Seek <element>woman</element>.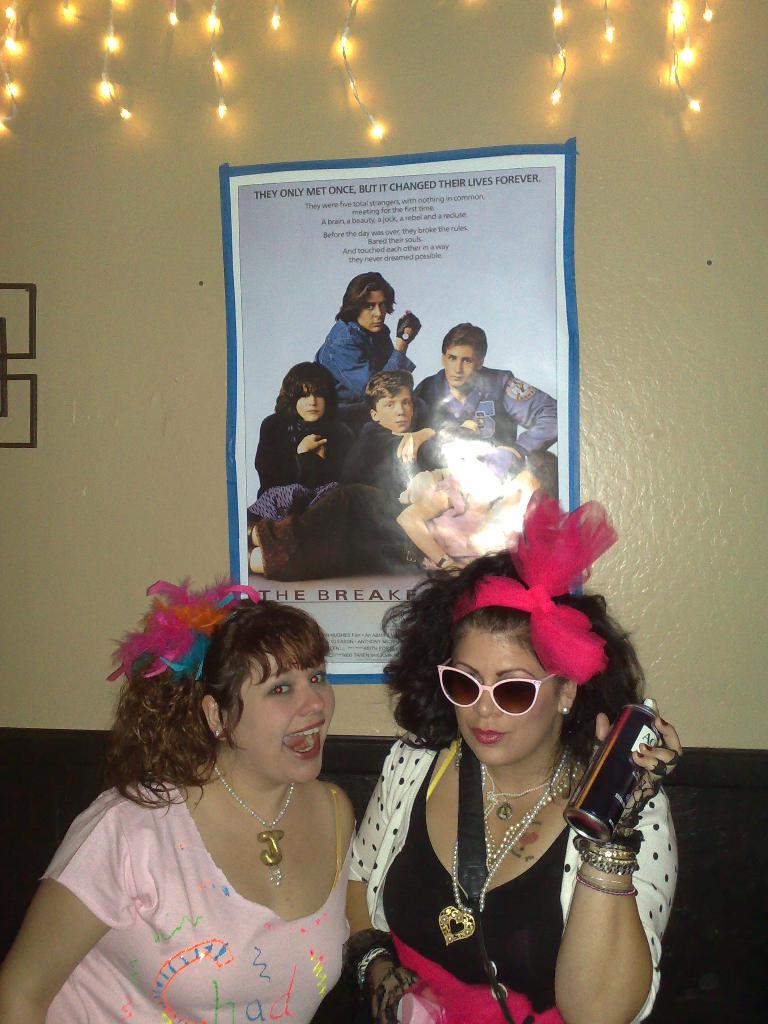
[0, 572, 361, 1021].
